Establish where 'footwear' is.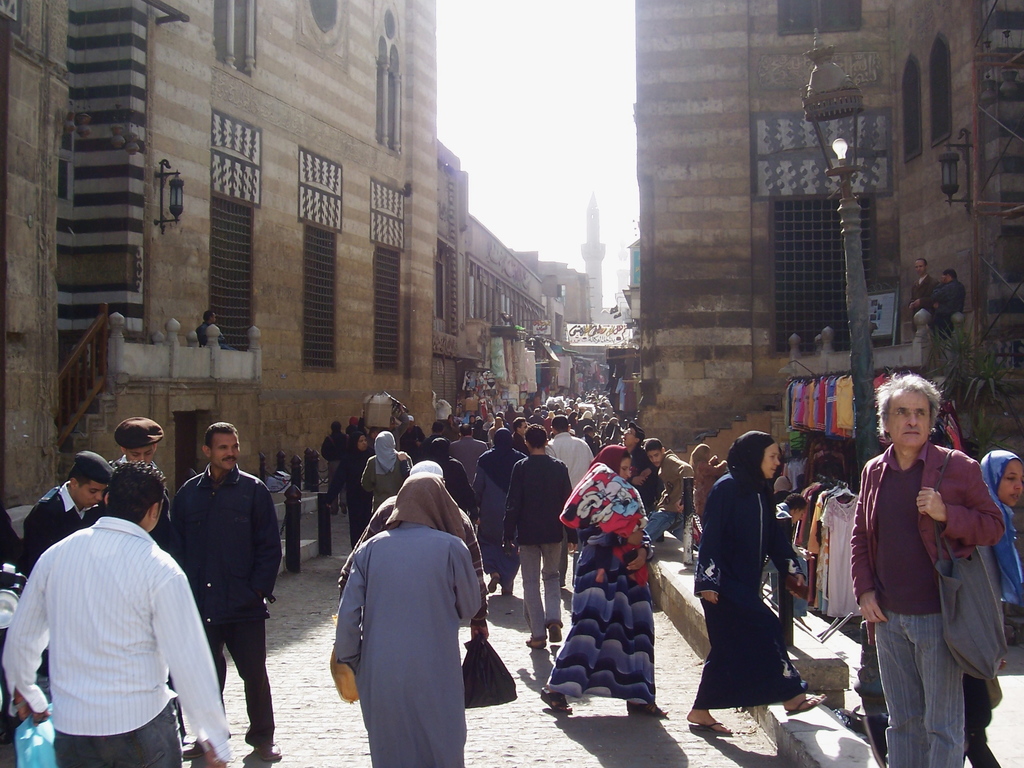
Established at {"left": 540, "top": 686, "right": 575, "bottom": 713}.
